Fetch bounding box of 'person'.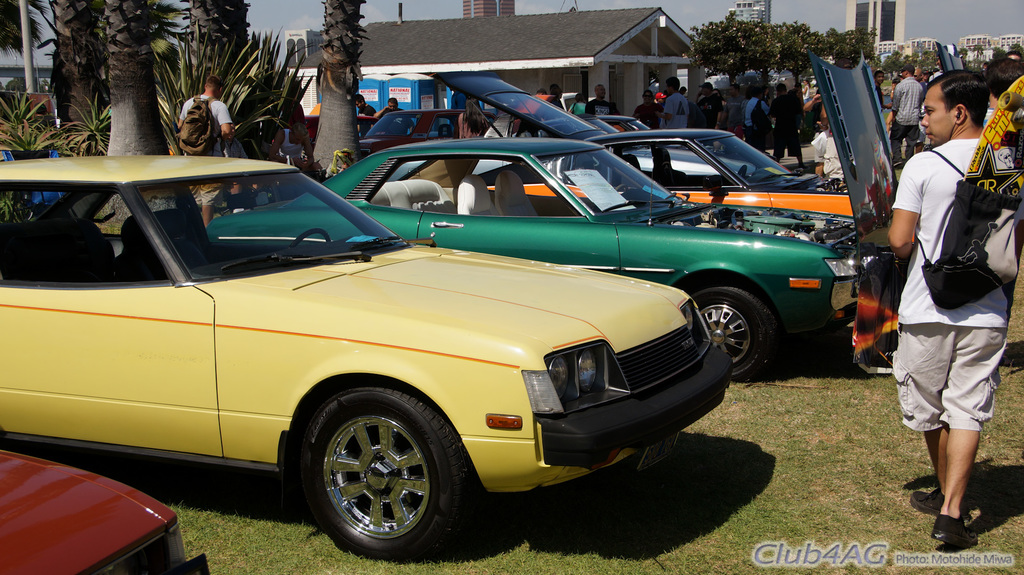
Bbox: (550,83,556,88).
